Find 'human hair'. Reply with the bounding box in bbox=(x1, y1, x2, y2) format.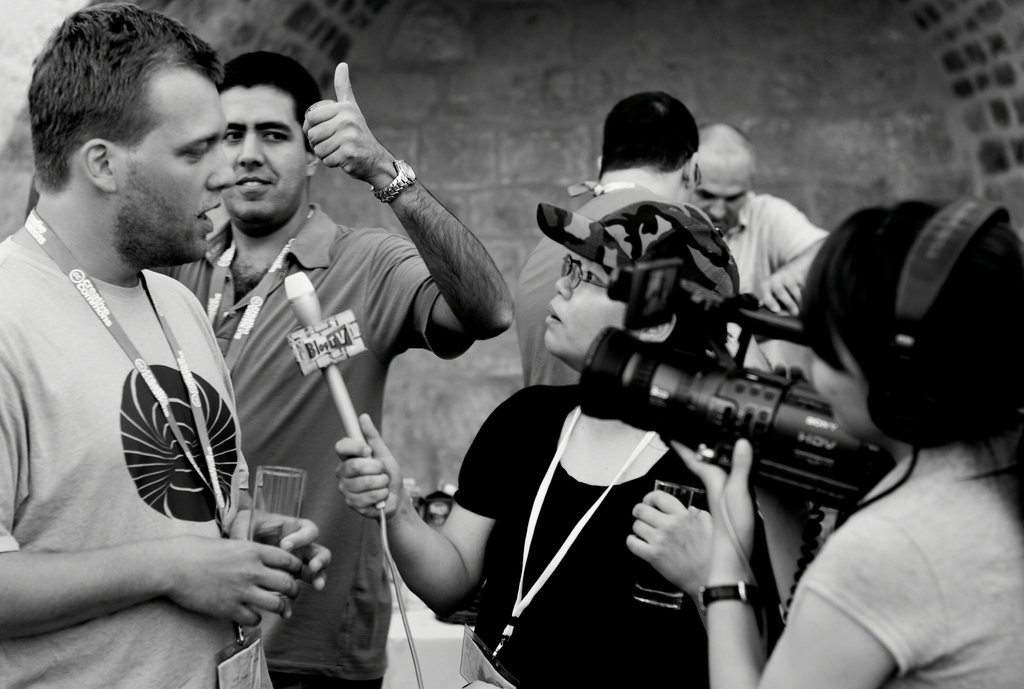
bbox=(210, 55, 320, 154).
